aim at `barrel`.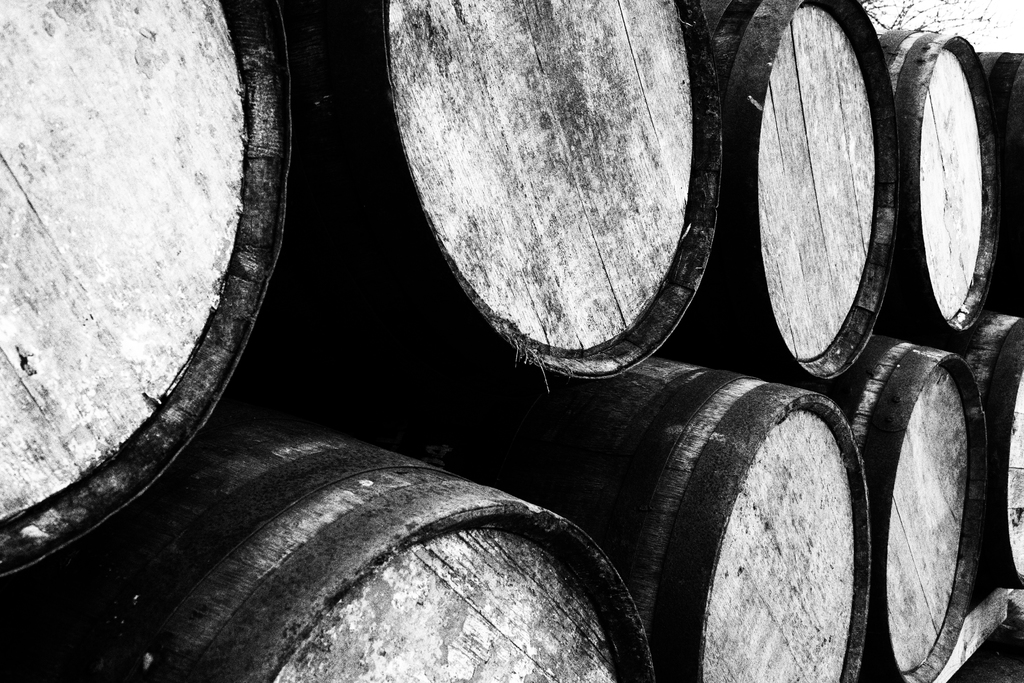
Aimed at 0/0/291/572.
